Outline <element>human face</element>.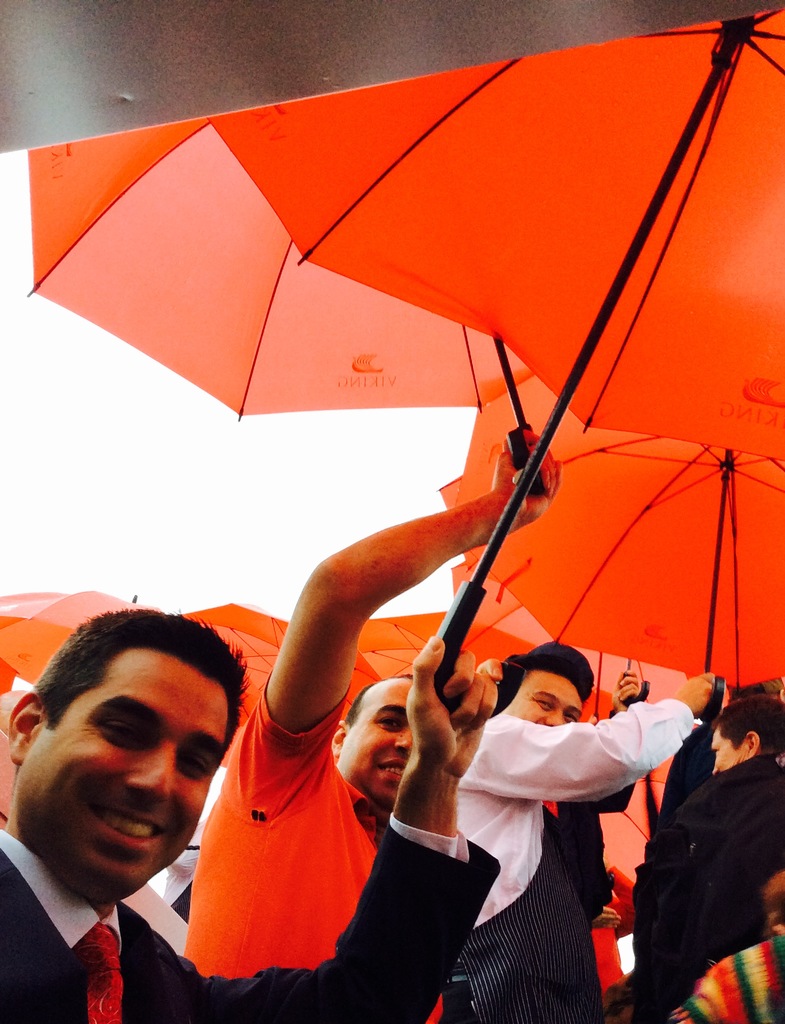
Outline: (19, 652, 229, 891).
